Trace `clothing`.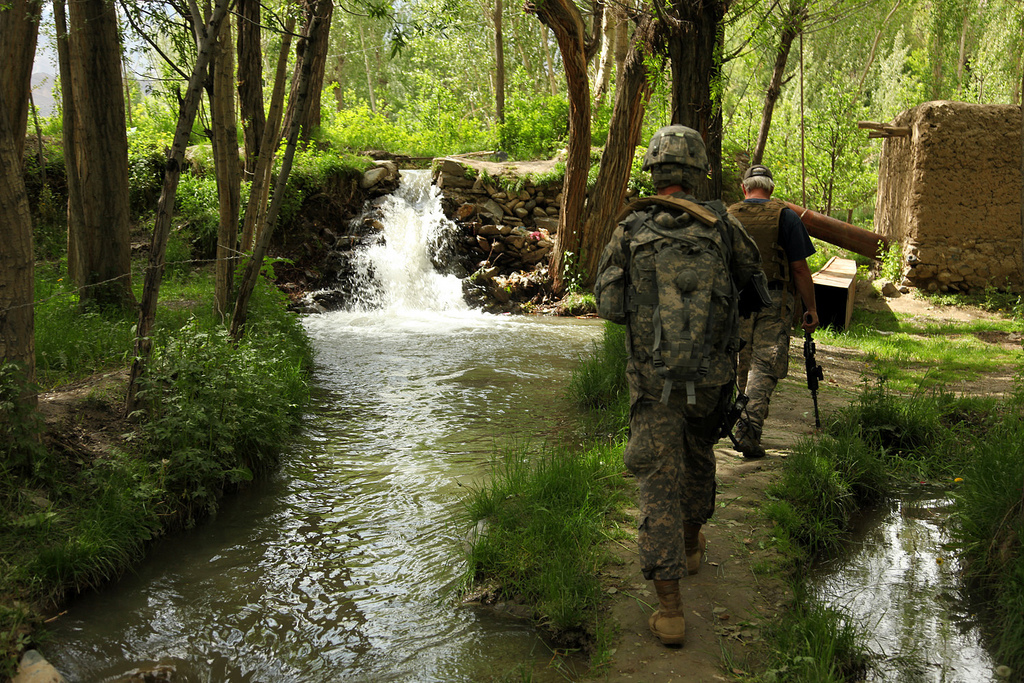
Traced to <bbox>717, 203, 816, 428</bbox>.
